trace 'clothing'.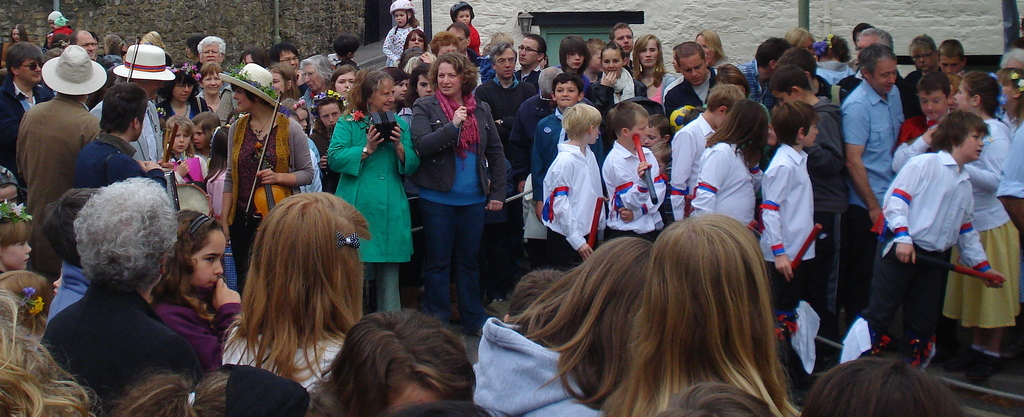
Traced to (326, 112, 418, 259).
